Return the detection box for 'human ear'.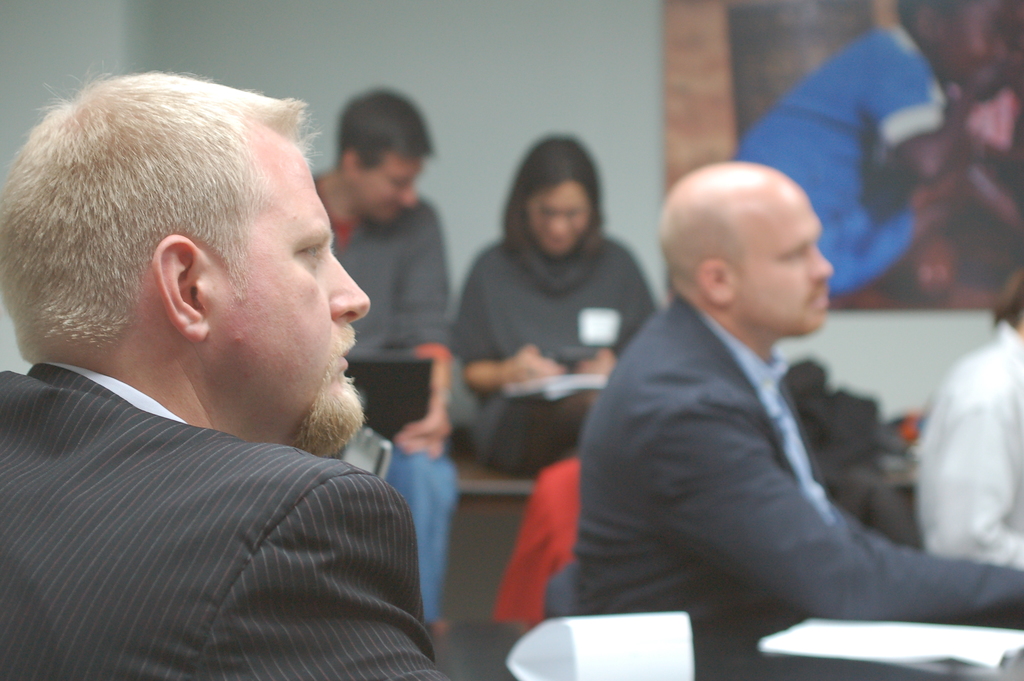
[left=150, top=229, right=211, bottom=343].
